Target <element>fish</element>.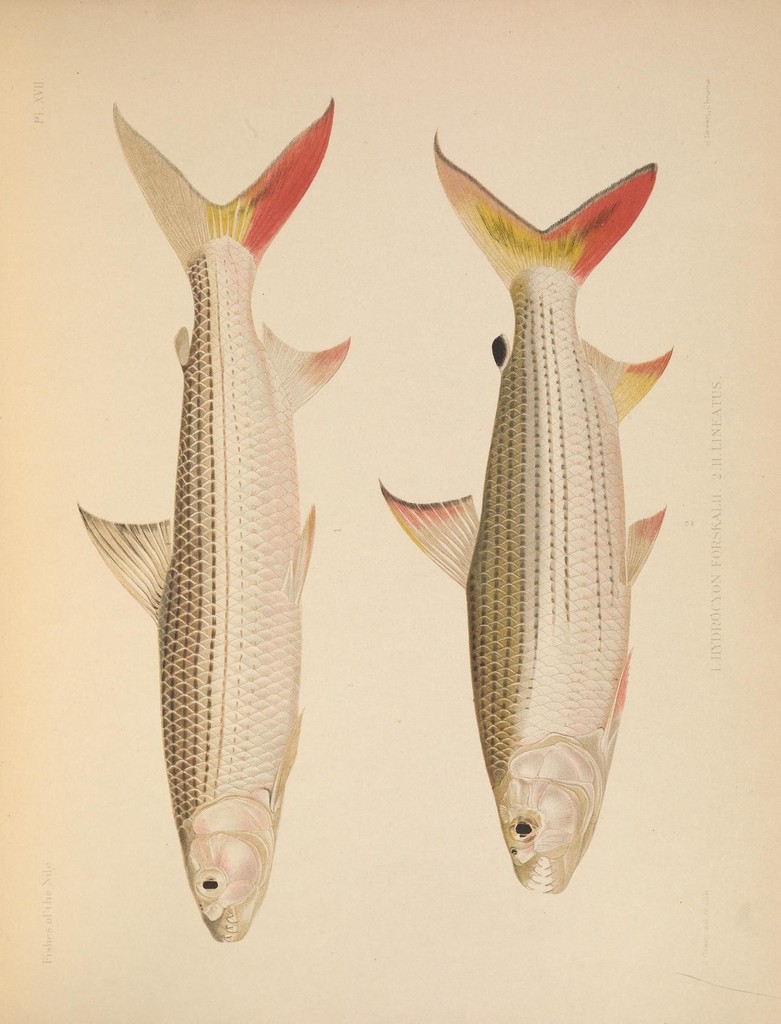
Target region: BBox(372, 134, 684, 889).
